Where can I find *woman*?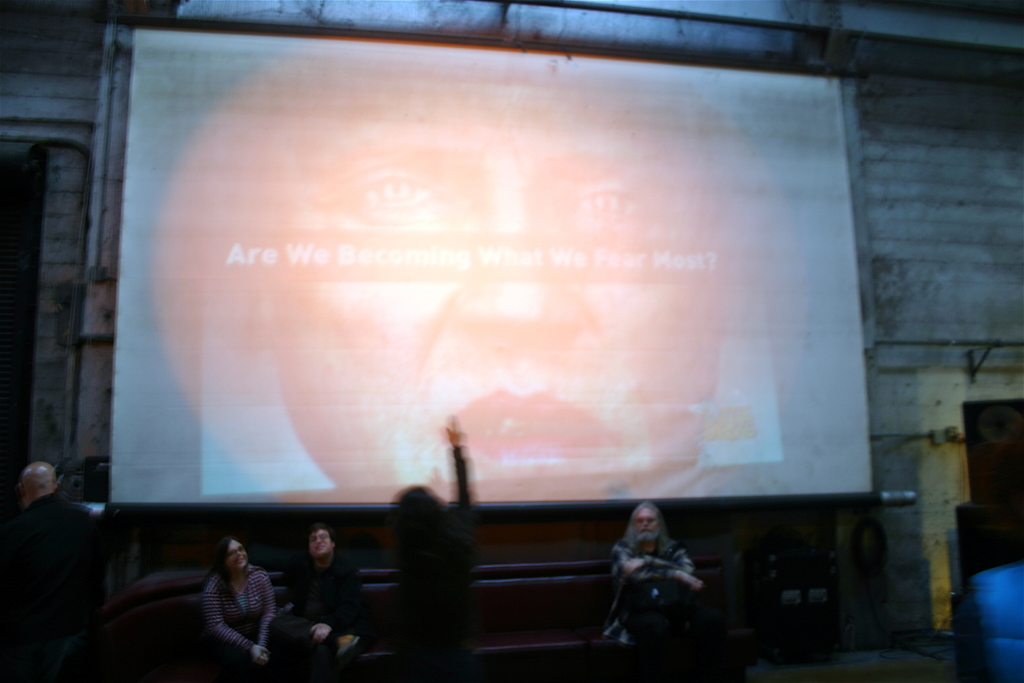
You can find it at detection(260, 520, 384, 682).
